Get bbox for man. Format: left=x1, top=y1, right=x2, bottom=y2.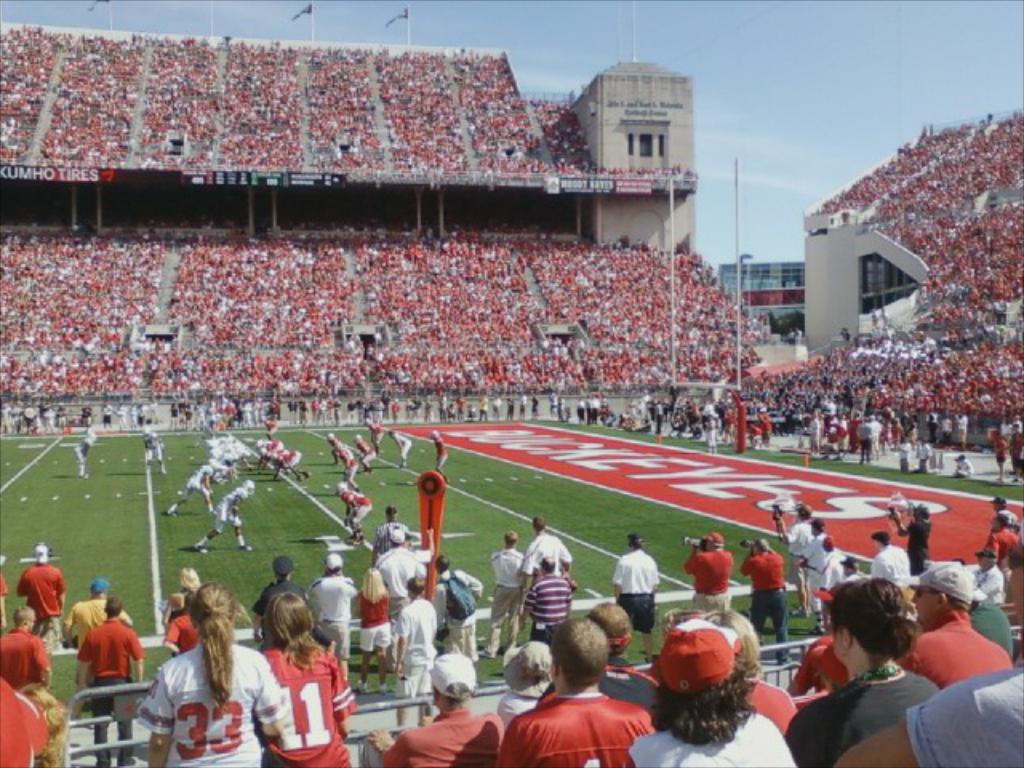
left=614, top=536, right=662, bottom=666.
